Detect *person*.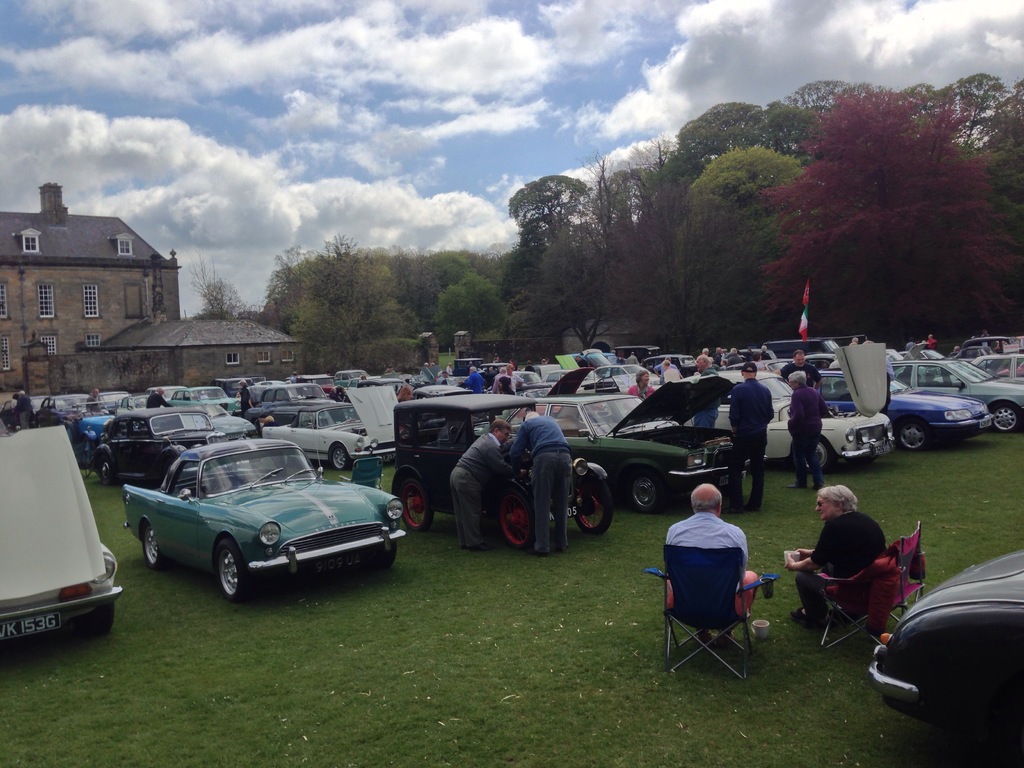
Detected at [x1=779, y1=344, x2=826, y2=396].
